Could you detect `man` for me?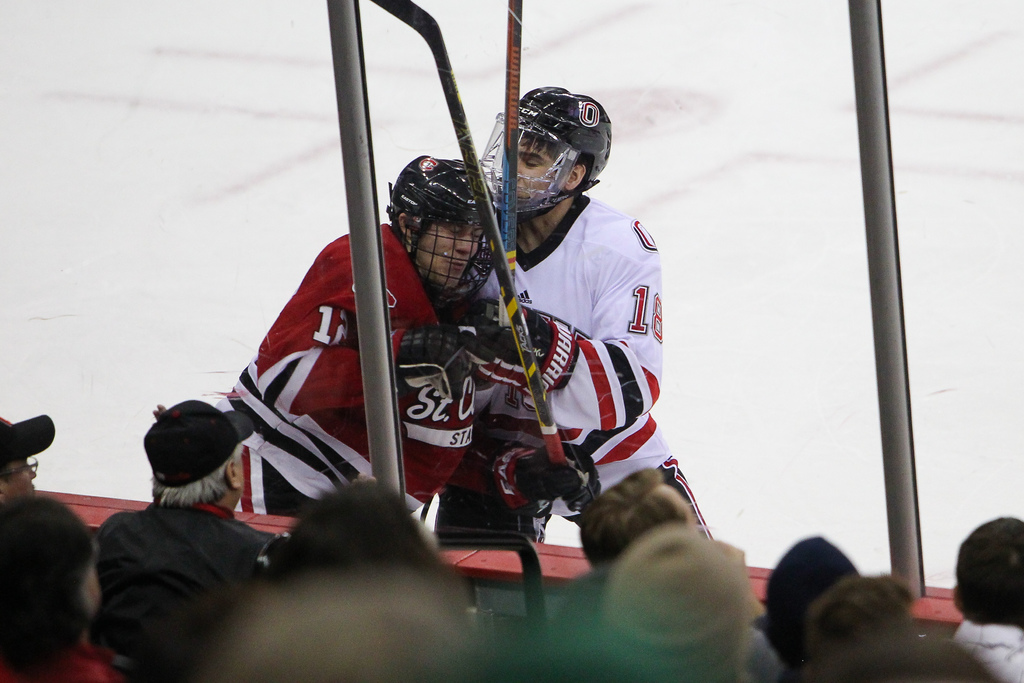
Detection result: <box>433,83,721,541</box>.
